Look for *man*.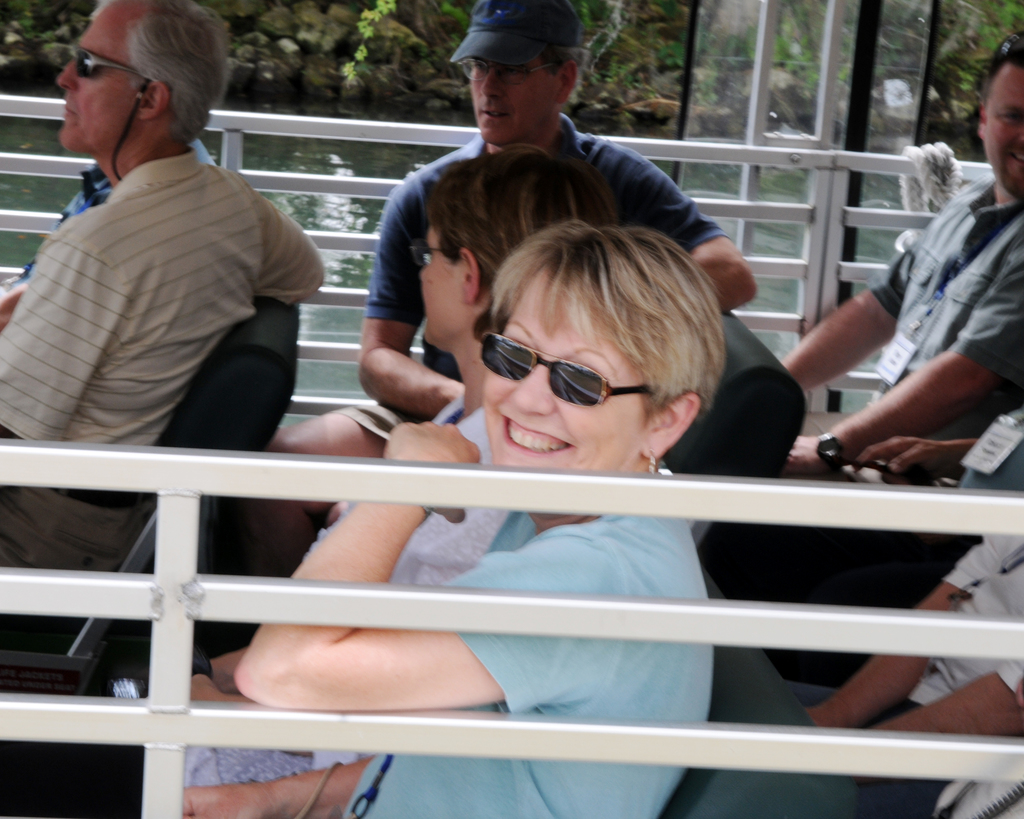
Found: detection(264, 0, 762, 578).
